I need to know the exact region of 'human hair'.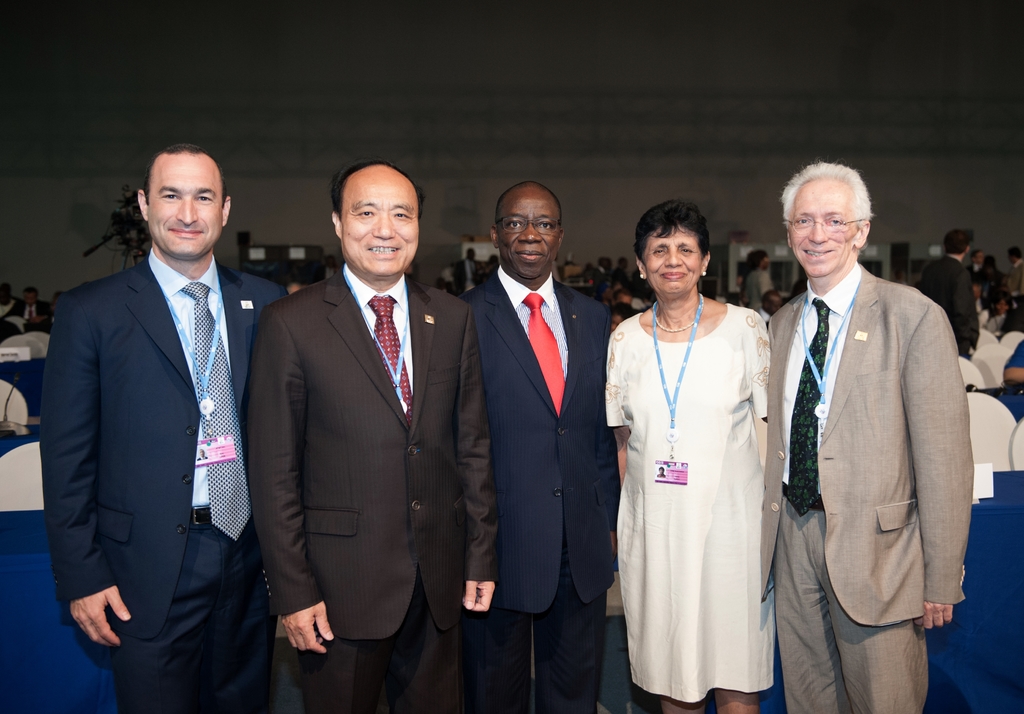
Region: bbox=[141, 143, 228, 205].
